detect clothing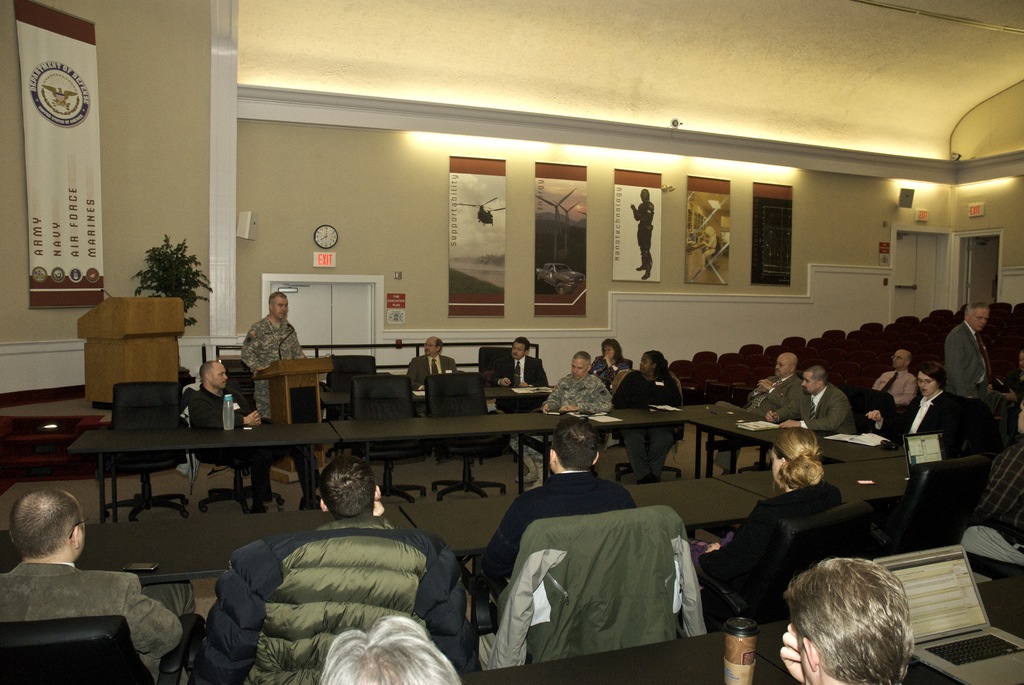
237:318:307:423
